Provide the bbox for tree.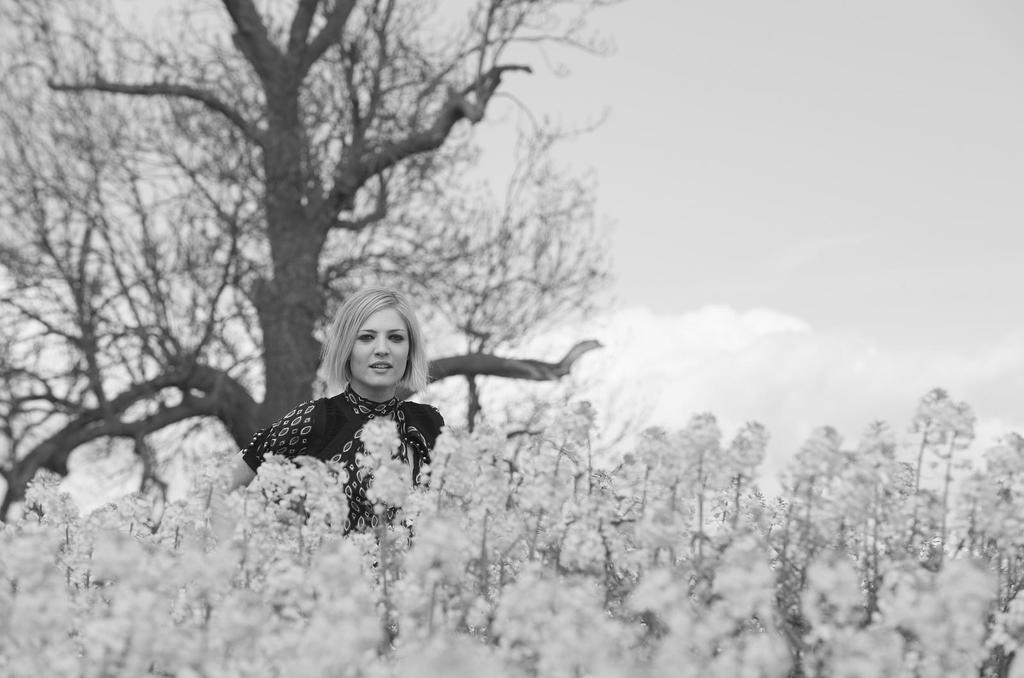
select_region(4, 0, 724, 565).
